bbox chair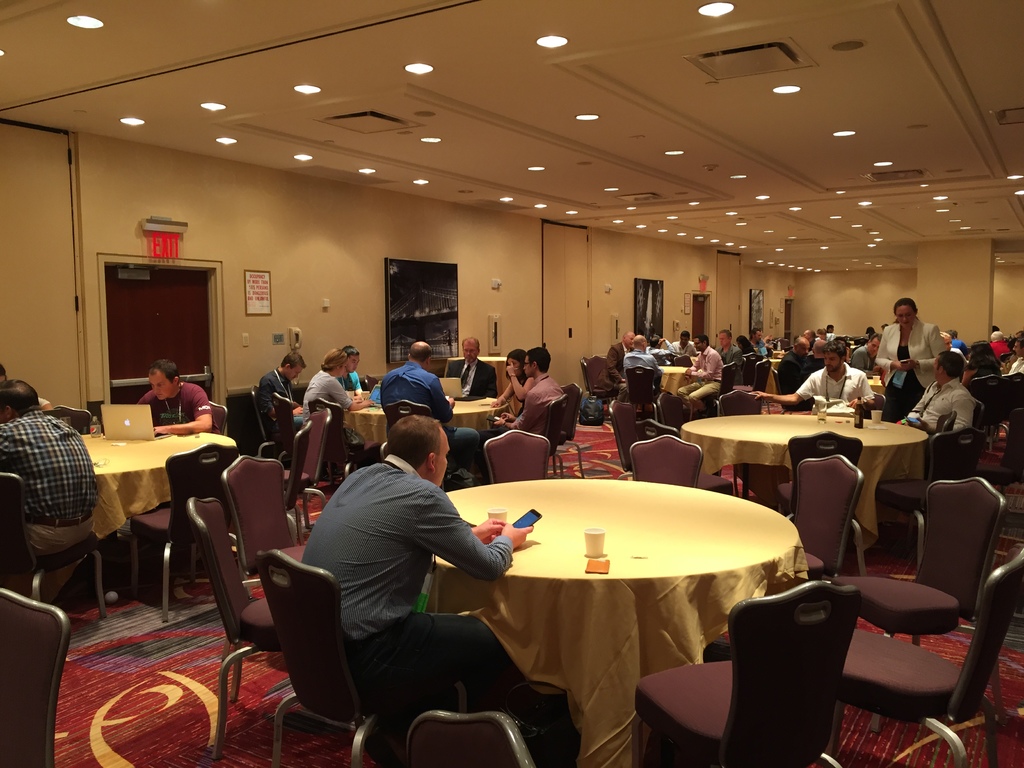
pyautogui.locateOnScreen(583, 357, 611, 403)
